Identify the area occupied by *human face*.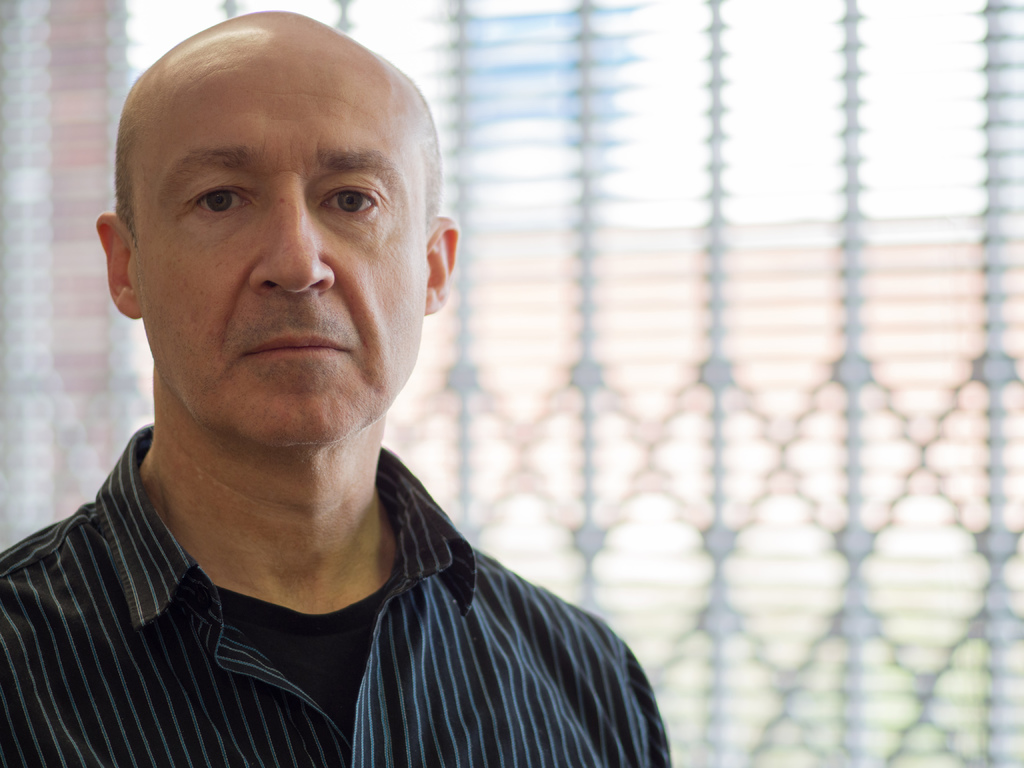
Area: (x1=127, y1=26, x2=436, y2=447).
